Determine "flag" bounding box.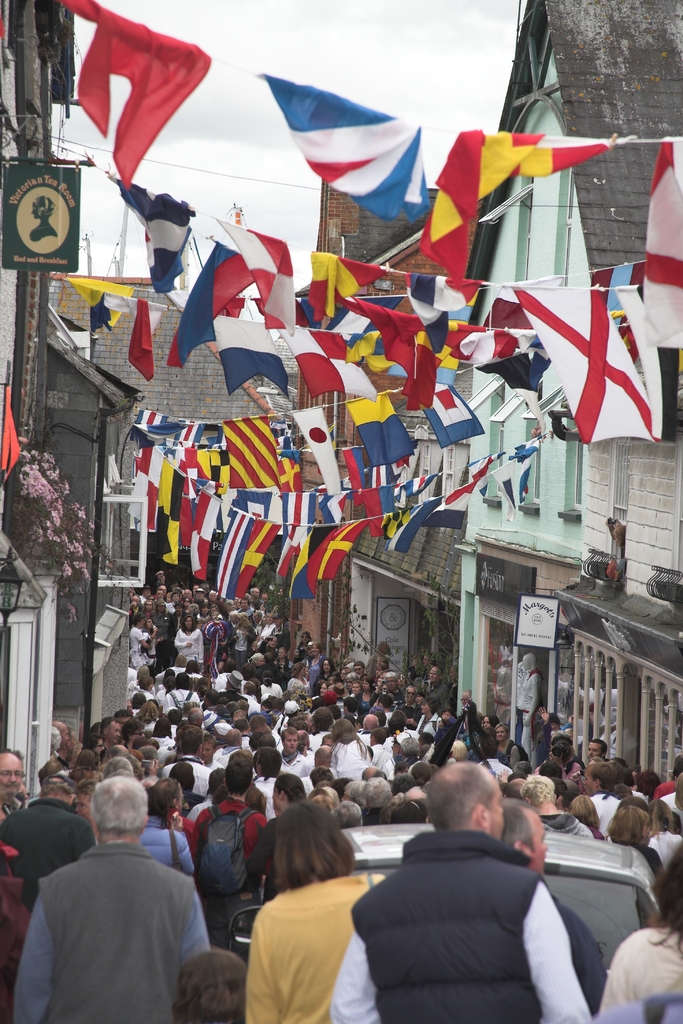
Determined: [left=215, top=299, right=286, bottom=397].
